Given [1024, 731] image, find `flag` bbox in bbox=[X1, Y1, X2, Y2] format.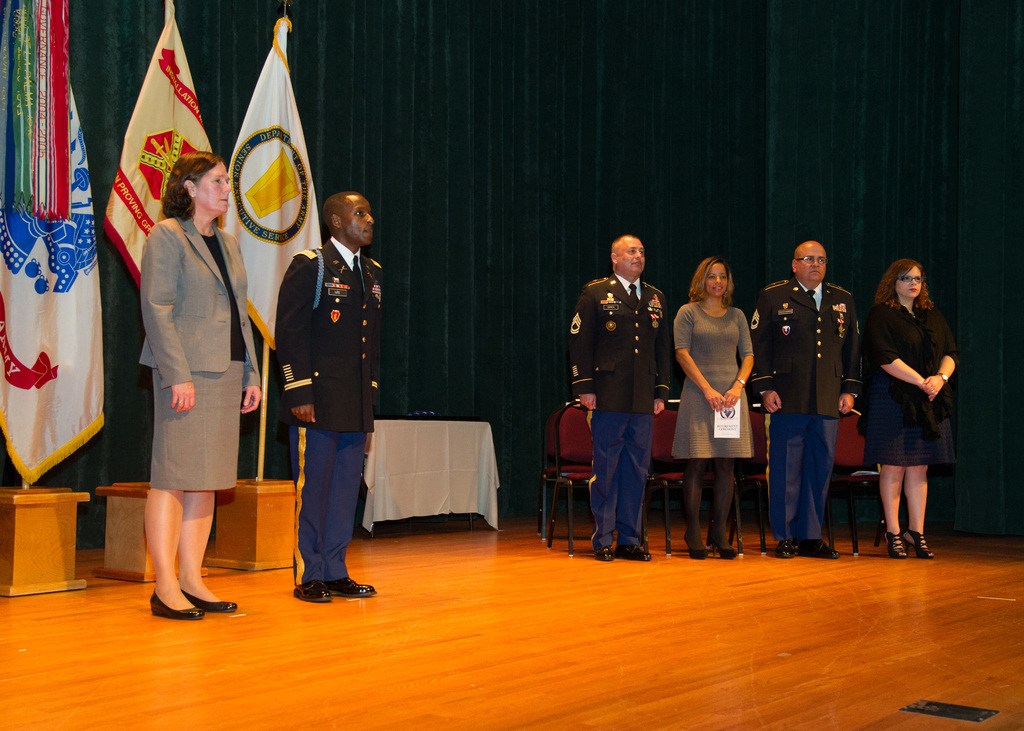
bbox=[211, 8, 336, 371].
